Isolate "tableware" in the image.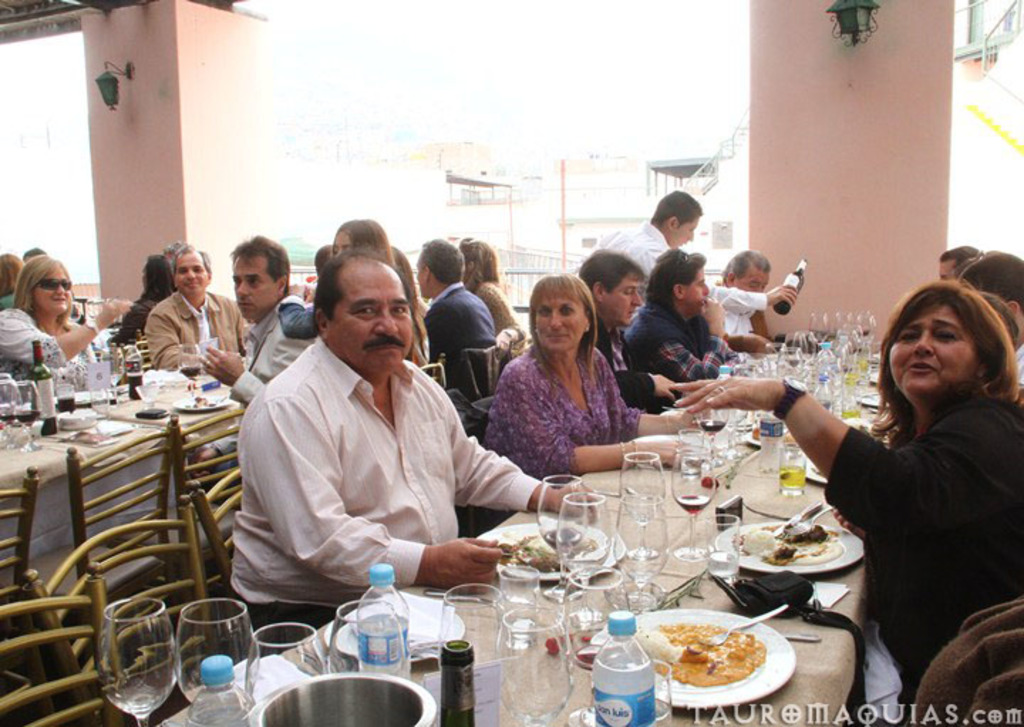
Isolated region: {"x1": 174, "y1": 593, "x2": 263, "y2": 704}.
